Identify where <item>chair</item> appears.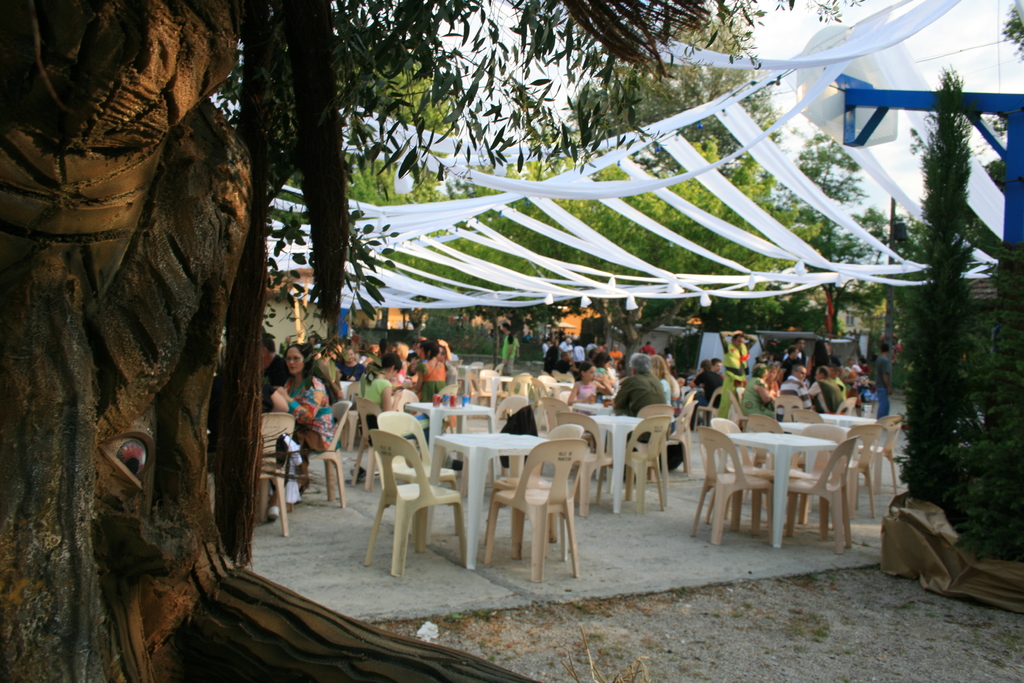
Appears at {"x1": 508, "y1": 452, "x2": 586, "y2": 572}.
